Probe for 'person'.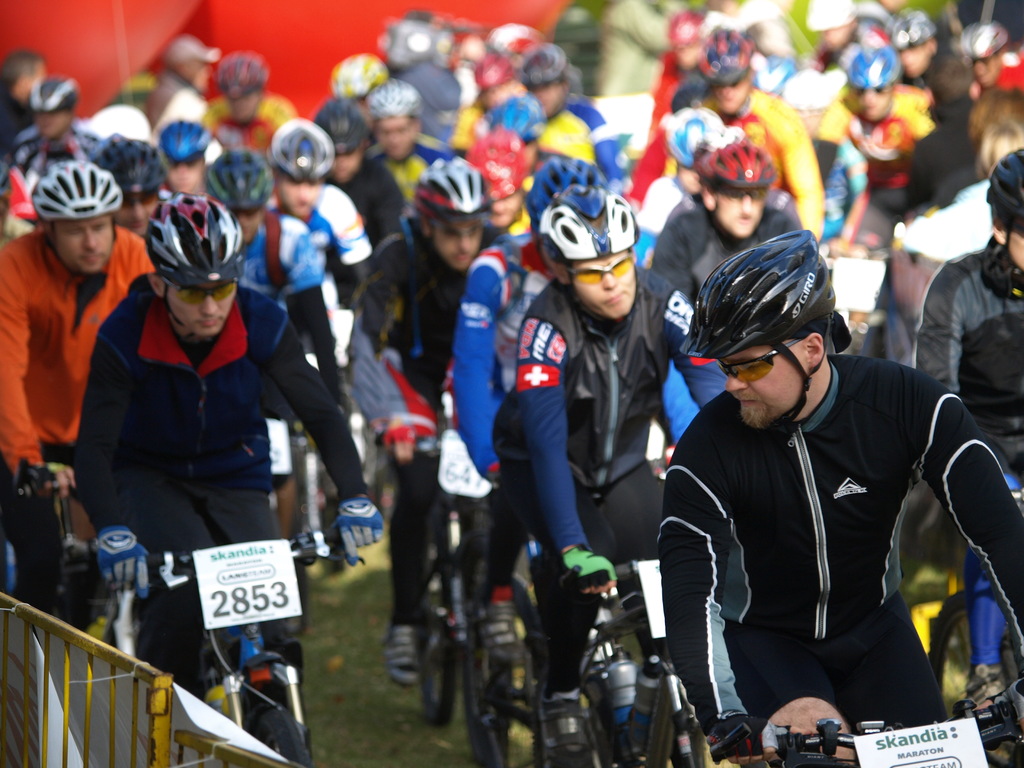
Probe result: region(259, 126, 371, 348).
